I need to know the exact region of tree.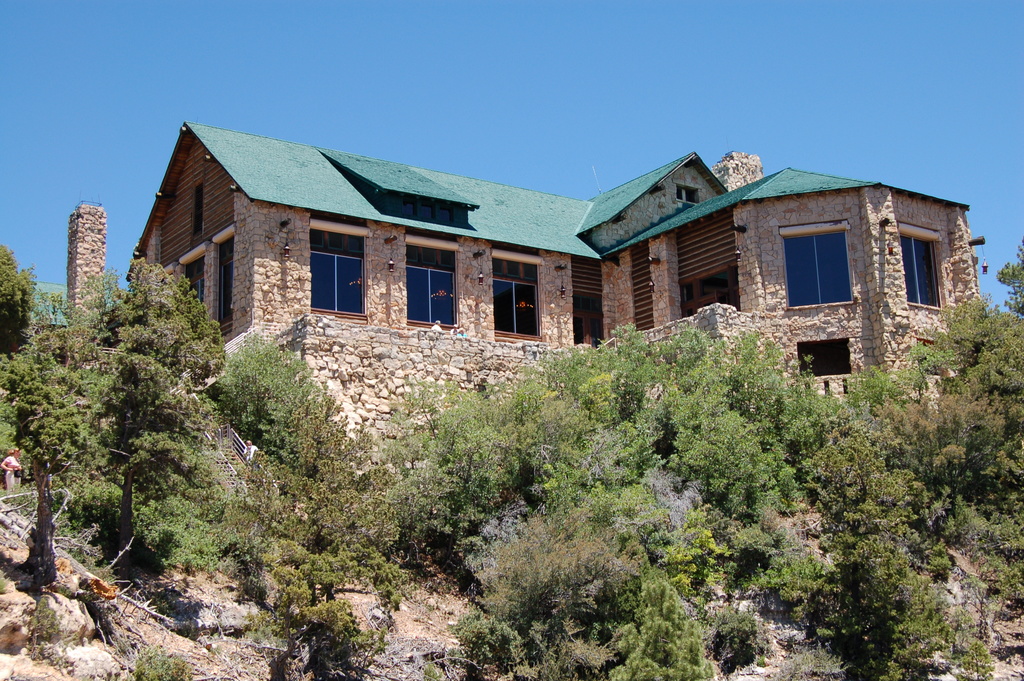
Region: bbox=(0, 235, 43, 357).
